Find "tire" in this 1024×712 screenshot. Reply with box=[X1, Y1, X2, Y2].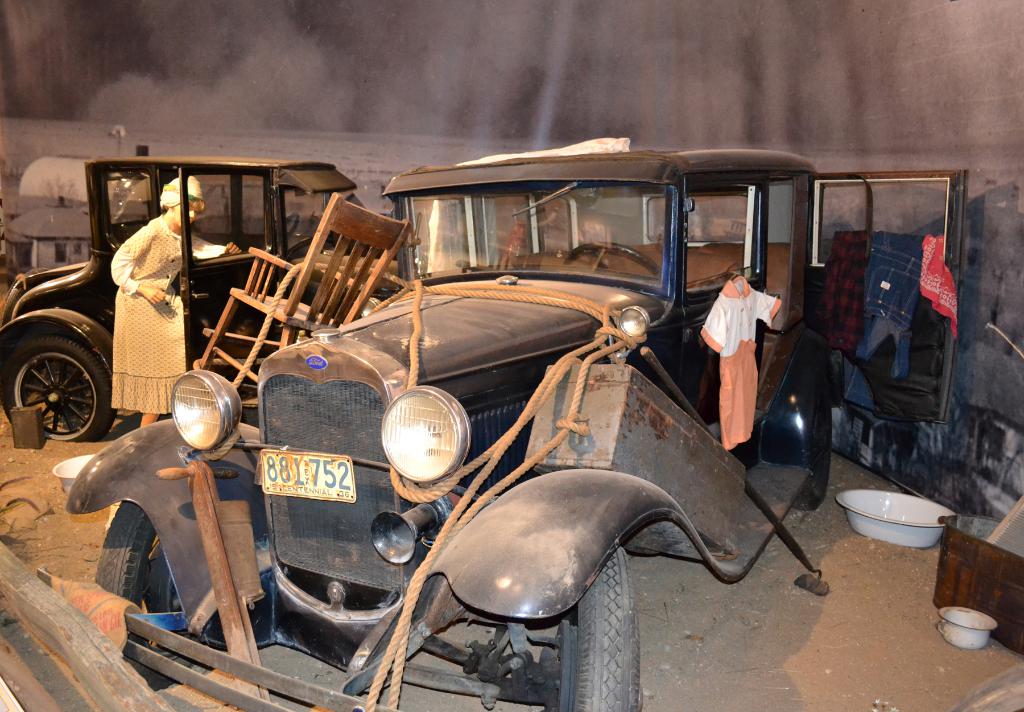
box=[88, 499, 211, 695].
